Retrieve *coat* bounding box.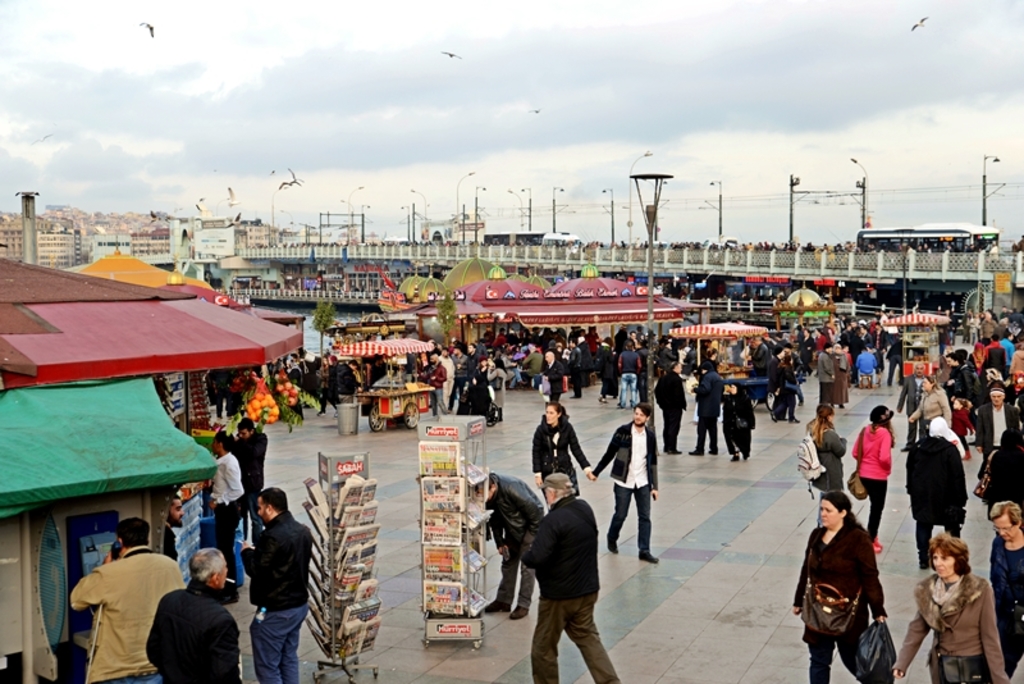
Bounding box: (left=141, top=579, right=237, bottom=683).
